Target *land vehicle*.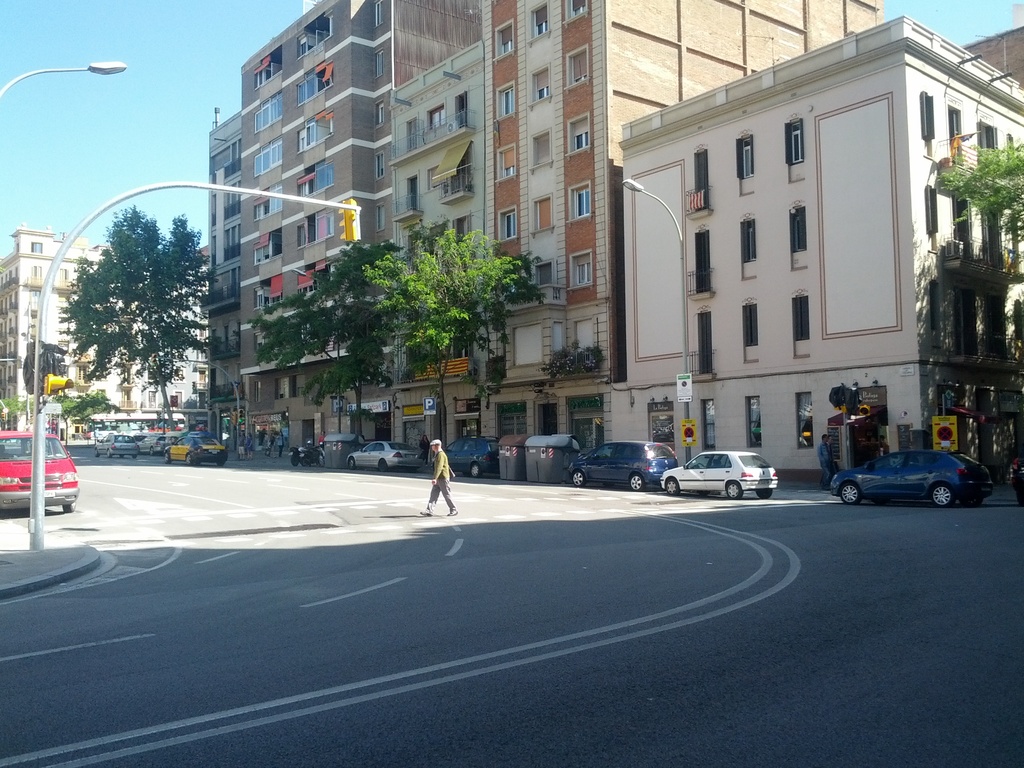
Target region: (left=303, top=443, right=326, bottom=467).
